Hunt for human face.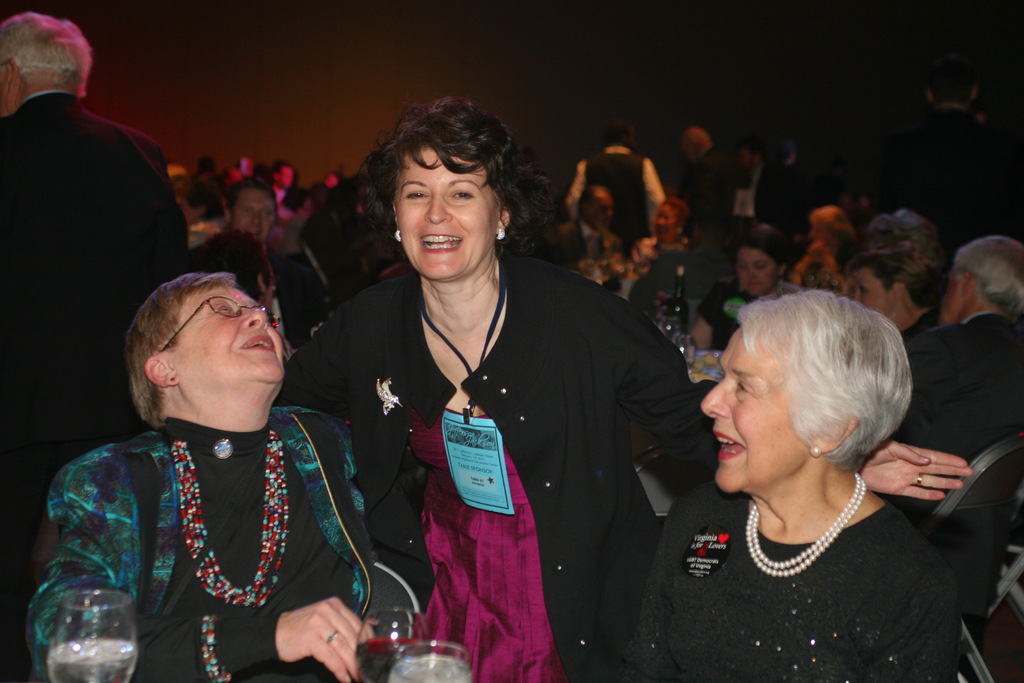
Hunted down at locate(166, 275, 286, 384).
